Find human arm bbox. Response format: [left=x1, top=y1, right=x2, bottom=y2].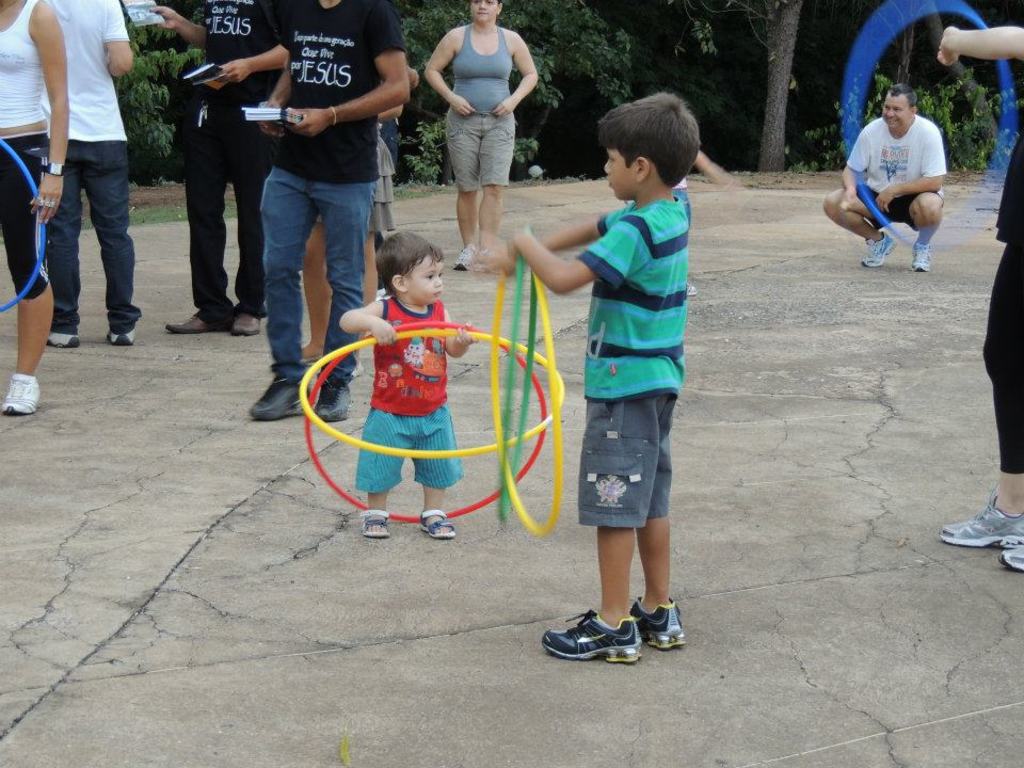
[left=219, top=39, right=286, bottom=84].
